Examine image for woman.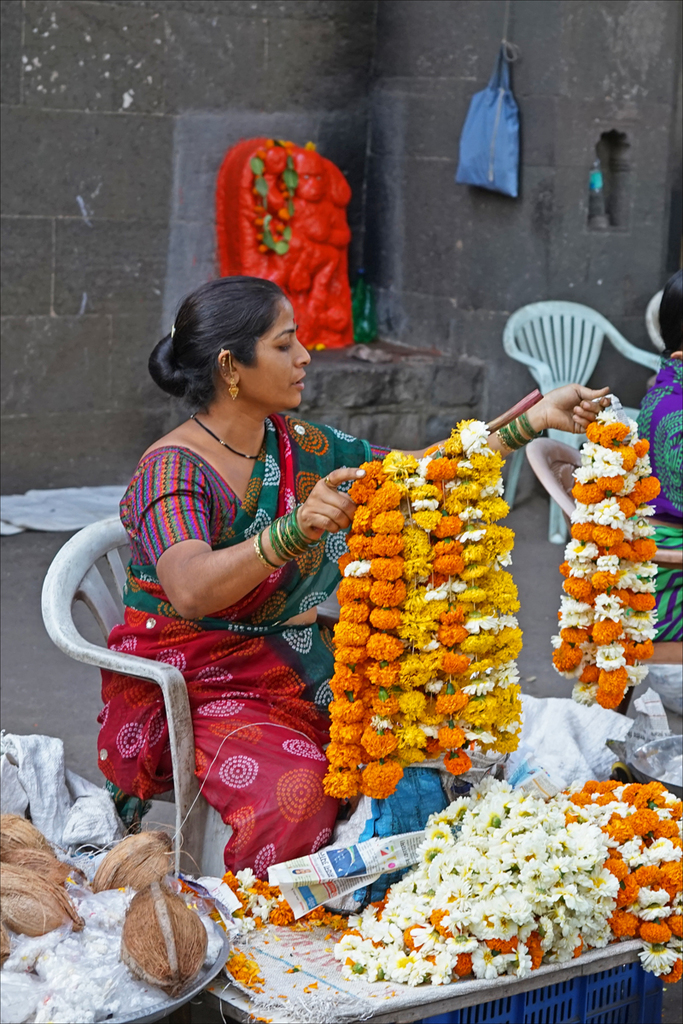
Examination result: 91/275/621/891.
